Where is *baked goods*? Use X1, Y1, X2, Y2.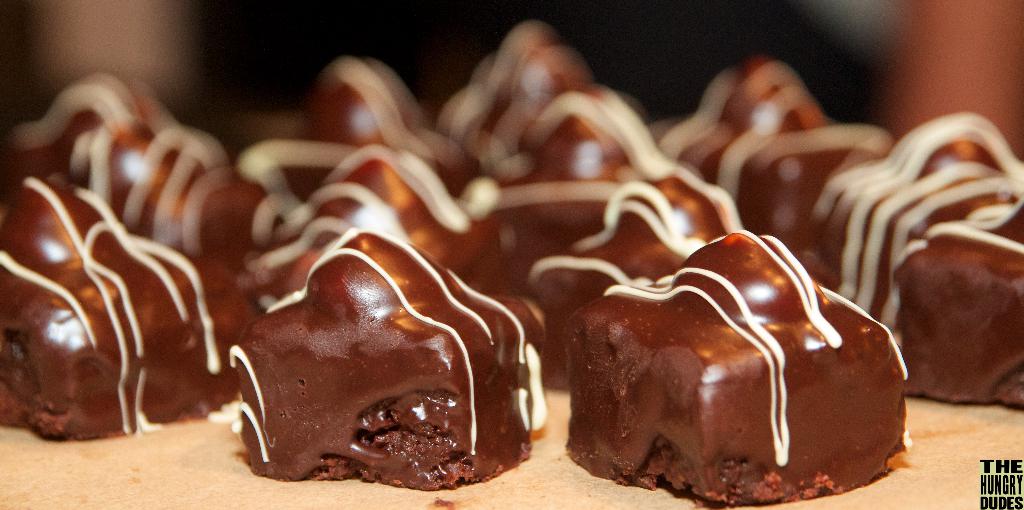
557, 225, 916, 507.
